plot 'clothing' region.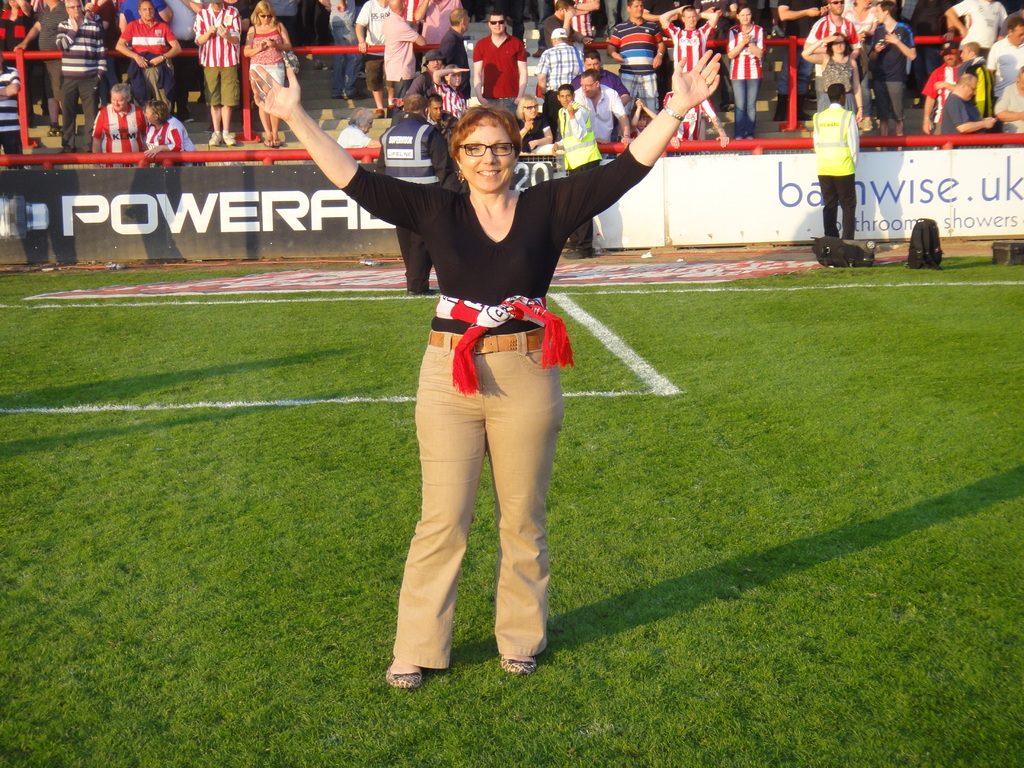
Plotted at (left=119, top=11, right=181, bottom=76).
